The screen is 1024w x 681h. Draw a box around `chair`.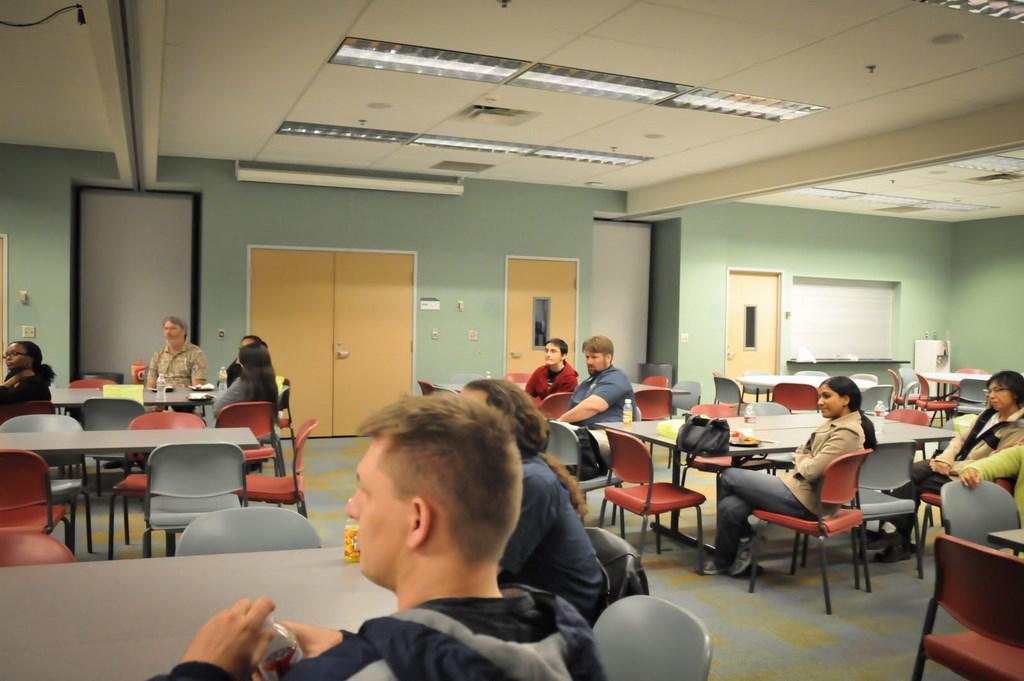
box(0, 412, 90, 556).
